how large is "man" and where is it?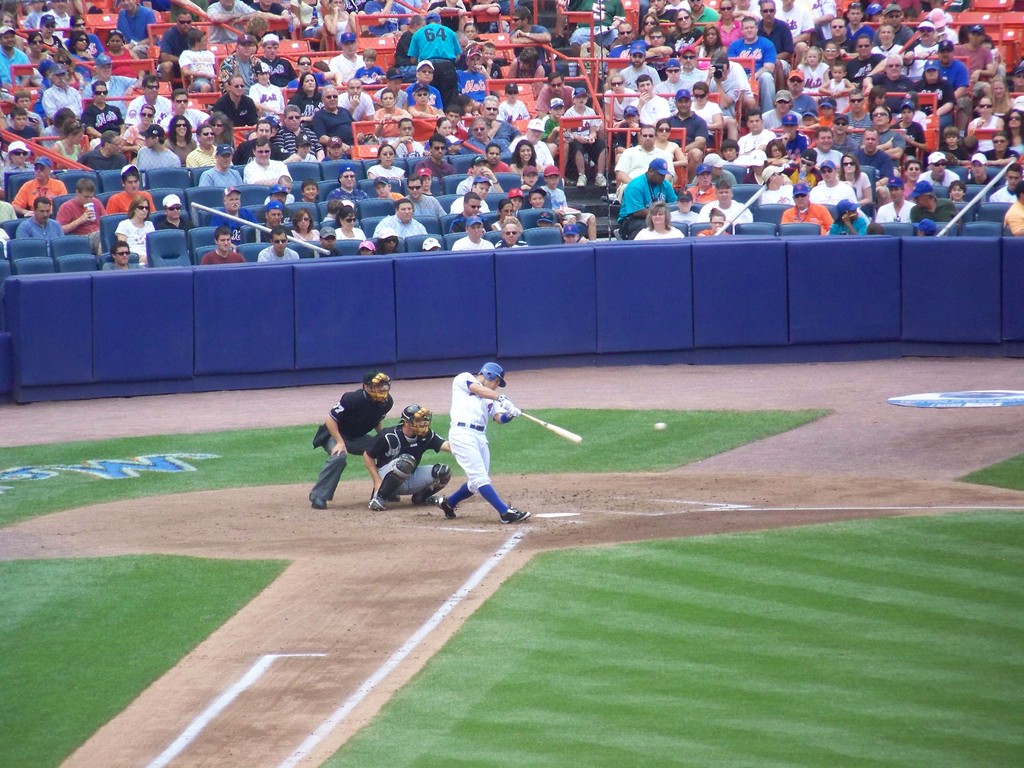
Bounding box: 46:65:84:116.
